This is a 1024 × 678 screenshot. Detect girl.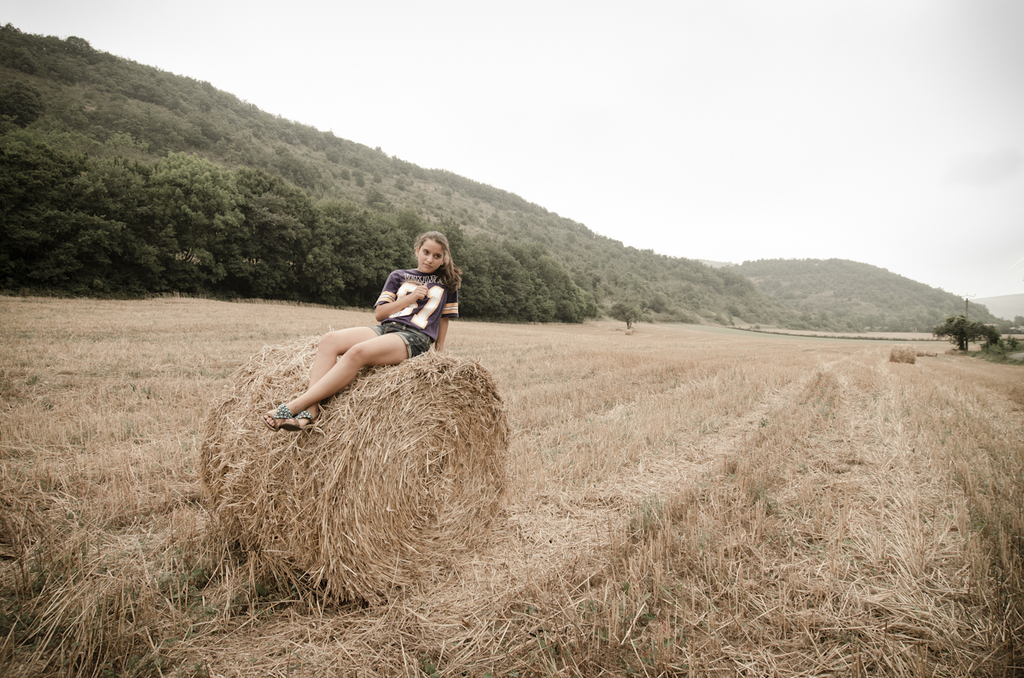
locate(262, 229, 462, 427).
